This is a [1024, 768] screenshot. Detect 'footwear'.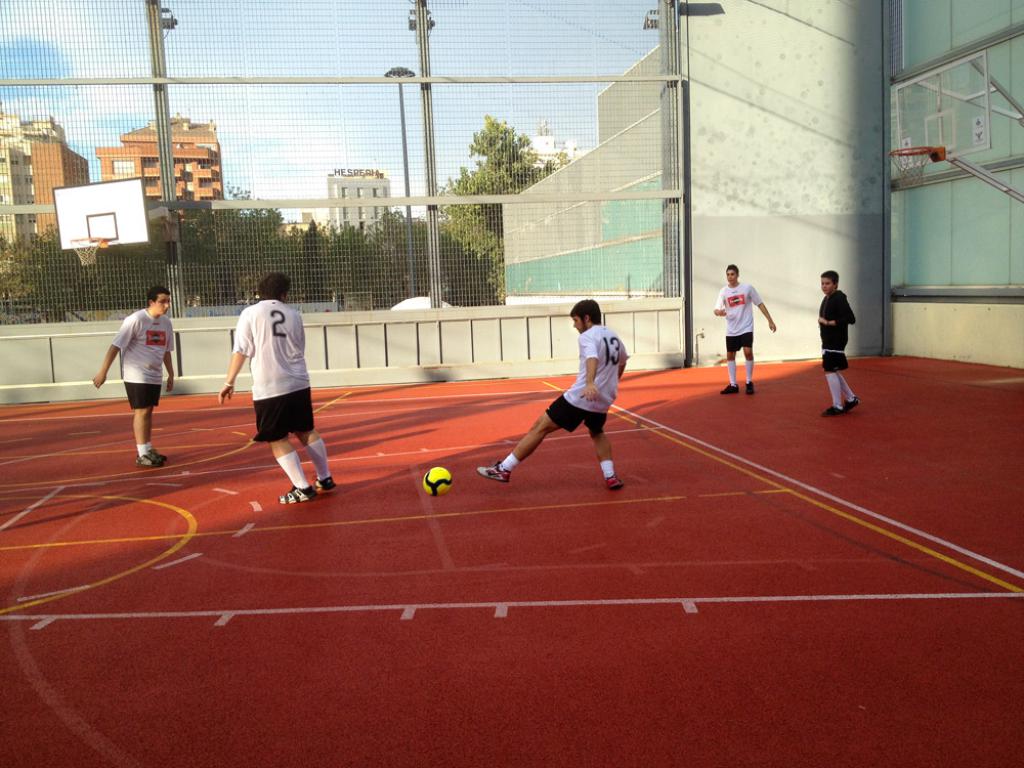
Rect(744, 381, 756, 390).
